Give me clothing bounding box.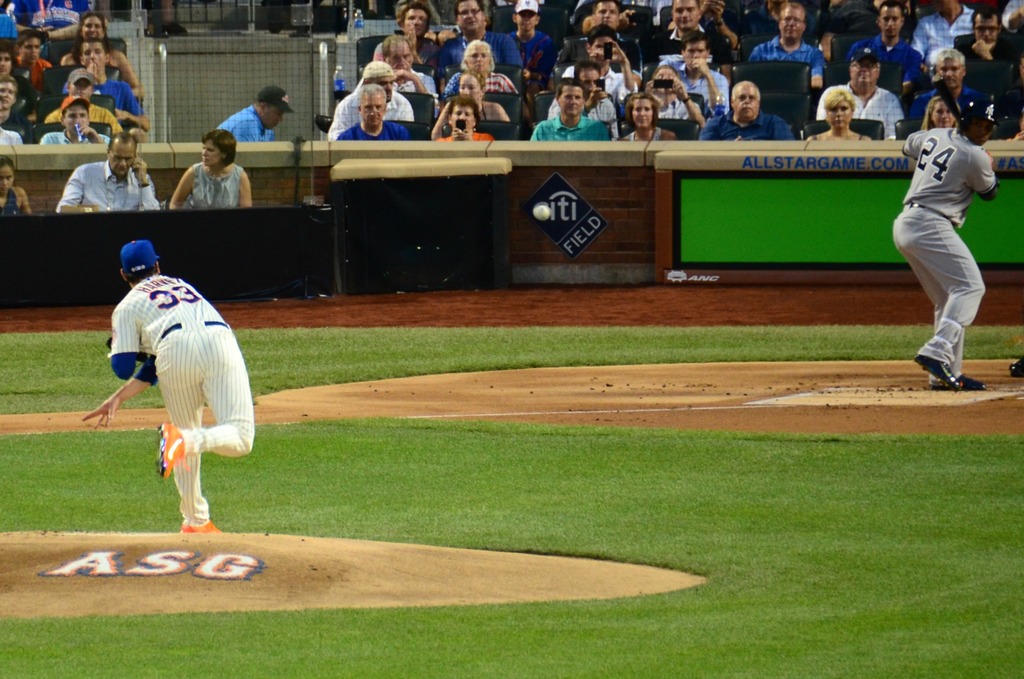
[444, 69, 516, 92].
